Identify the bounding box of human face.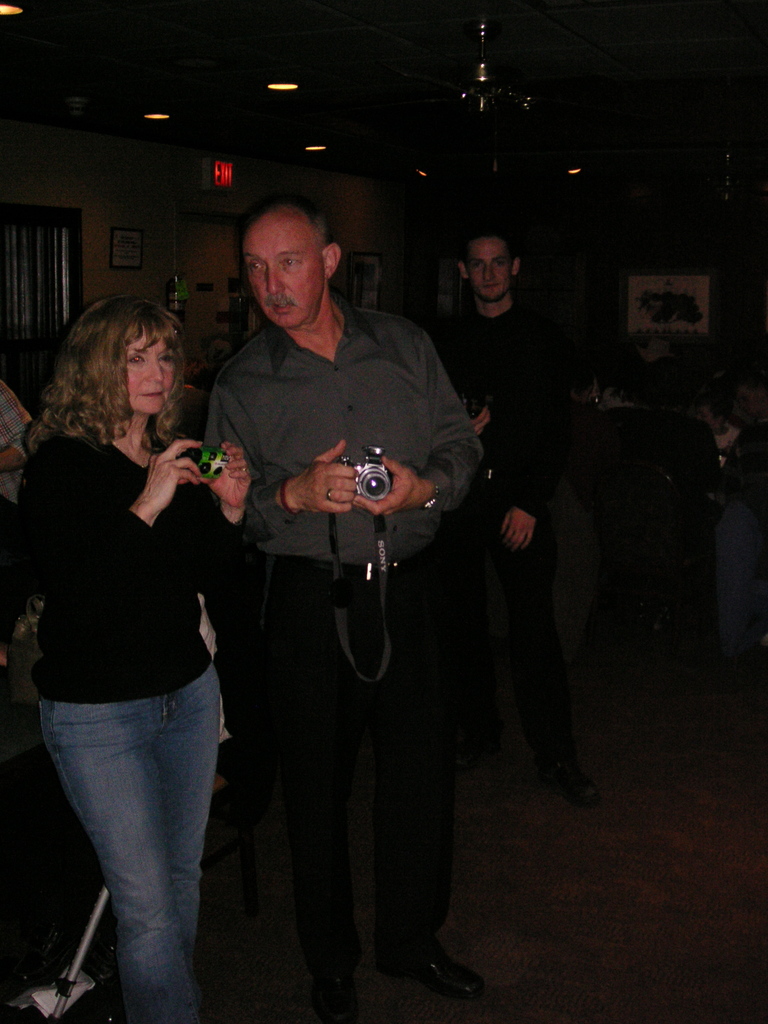
crop(122, 321, 179, 421).
